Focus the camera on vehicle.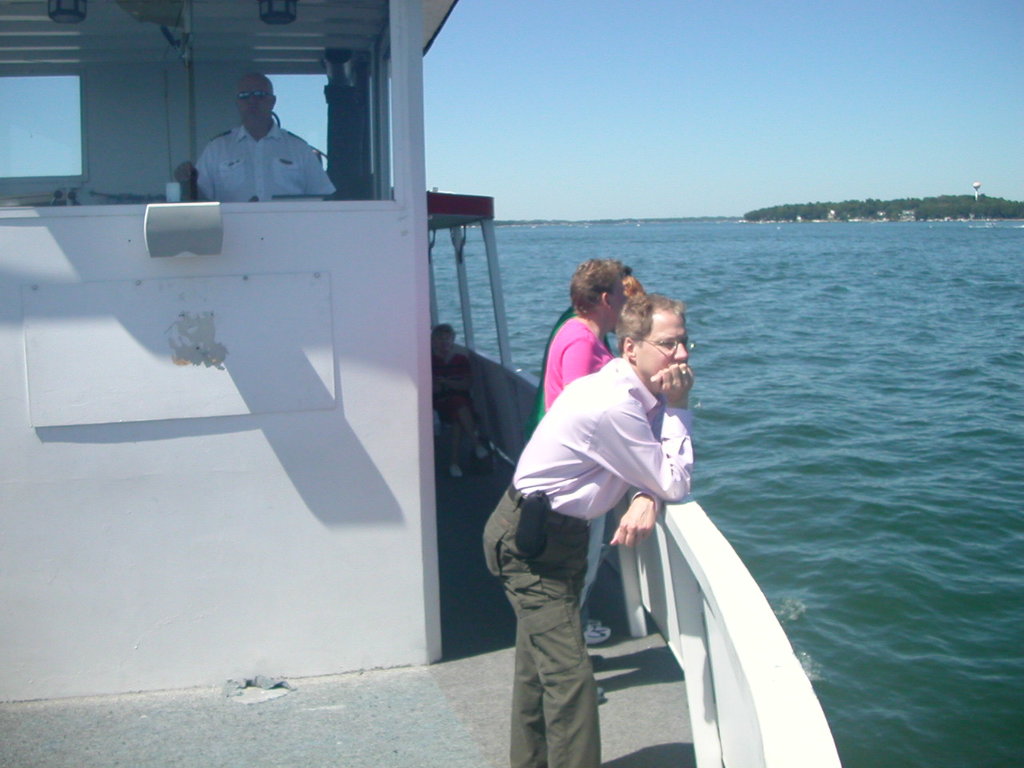
Focus region: bbox=(0, 0, 839, 767).
